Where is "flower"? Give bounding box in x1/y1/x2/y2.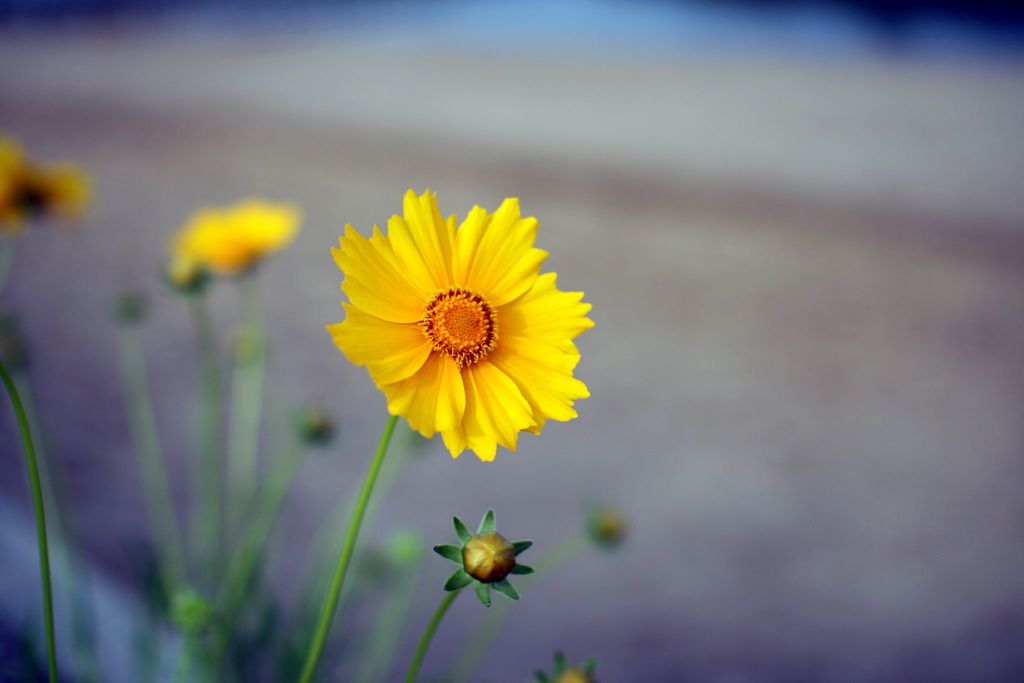
316/195/596/468.
